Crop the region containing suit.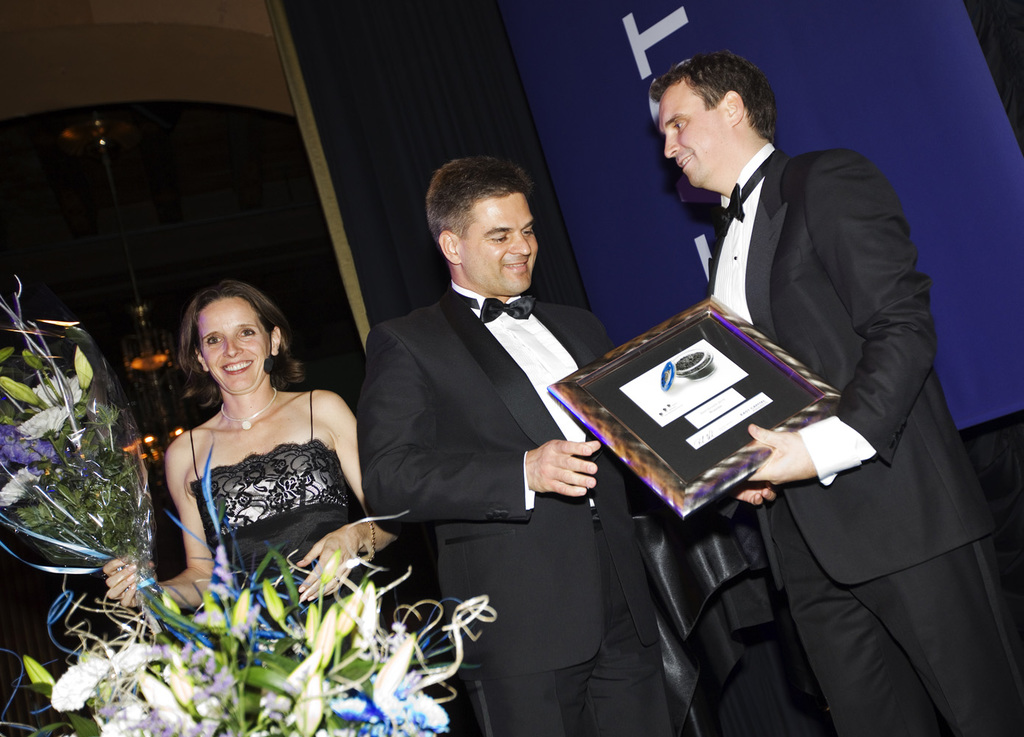
Crop region: [695, 142, 1017, 736].
